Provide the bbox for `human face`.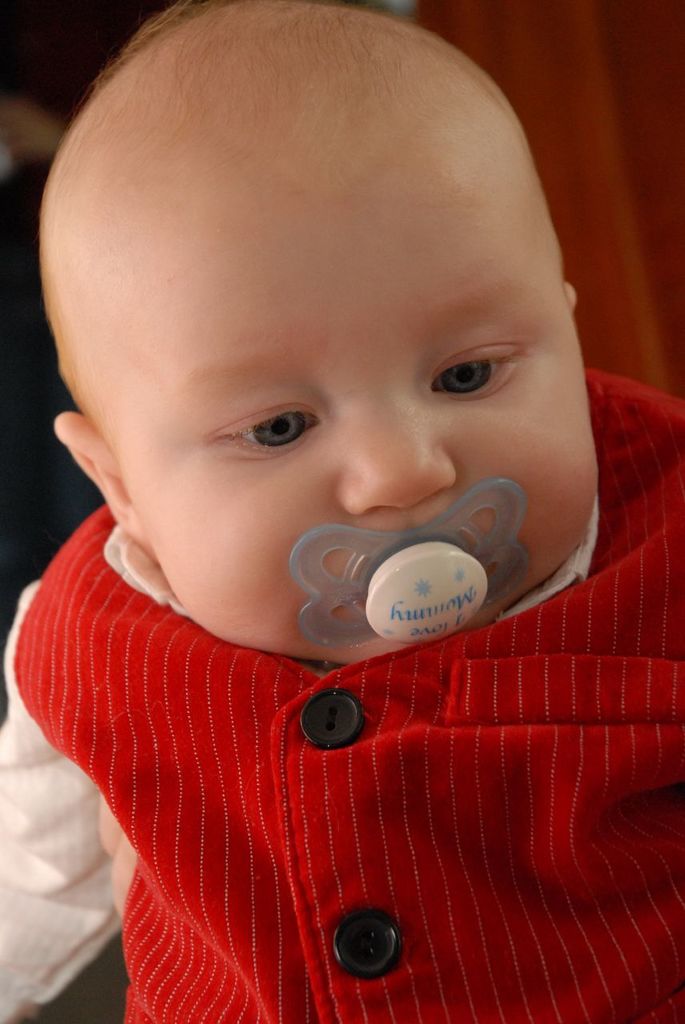
box(105, 150, 591, 672).
